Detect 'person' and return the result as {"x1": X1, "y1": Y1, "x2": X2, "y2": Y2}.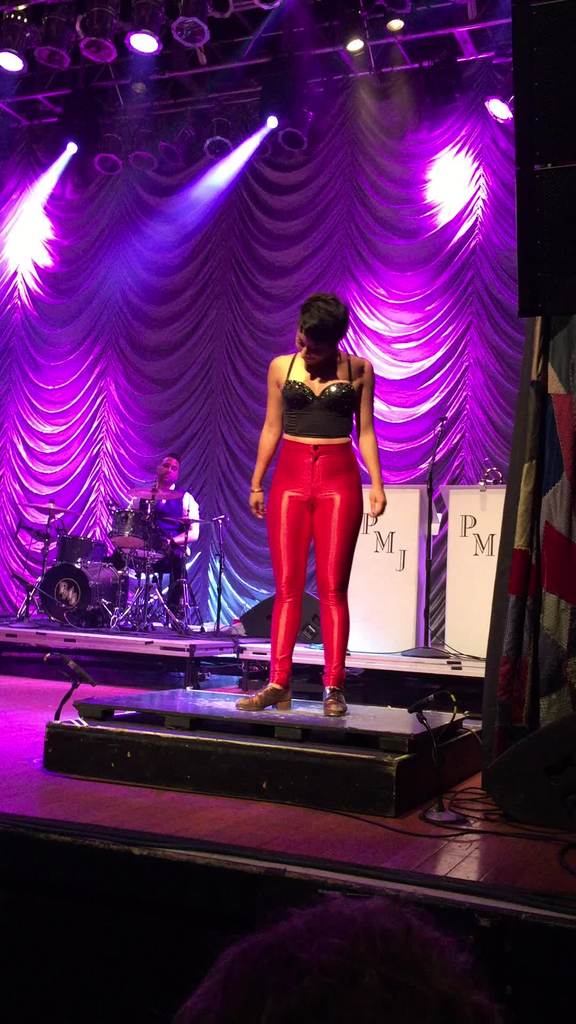
{"x1": 116, "y1": 449, "x2": 200, "y2": 614}.
